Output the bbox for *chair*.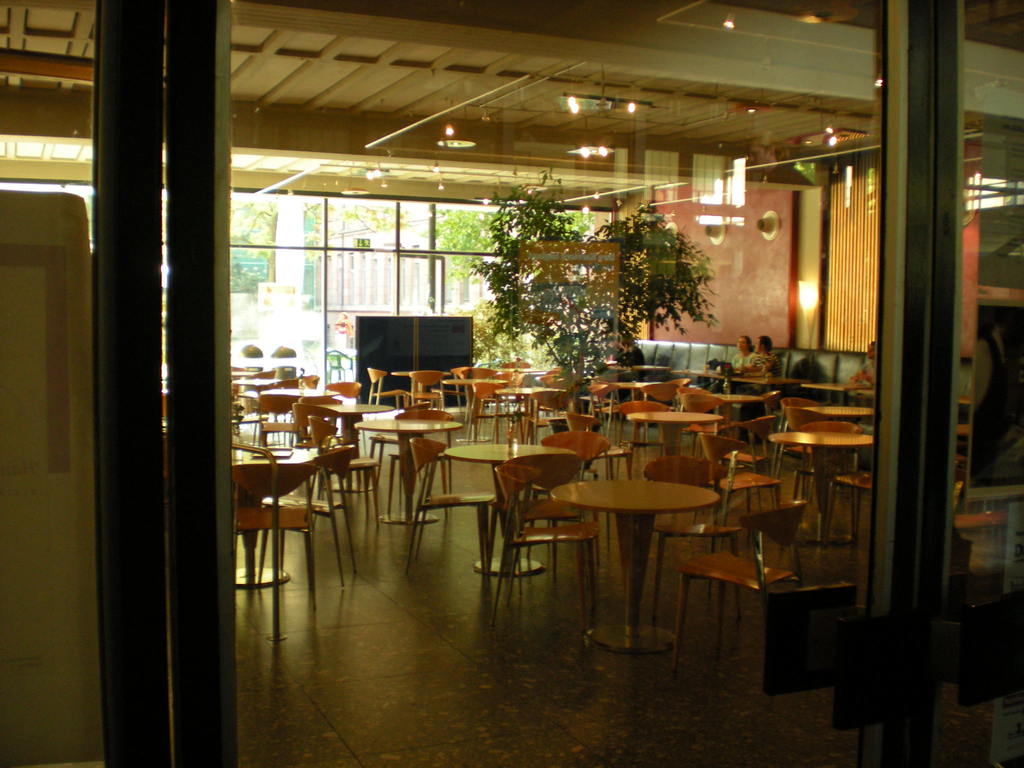
(255,445,356,586).
